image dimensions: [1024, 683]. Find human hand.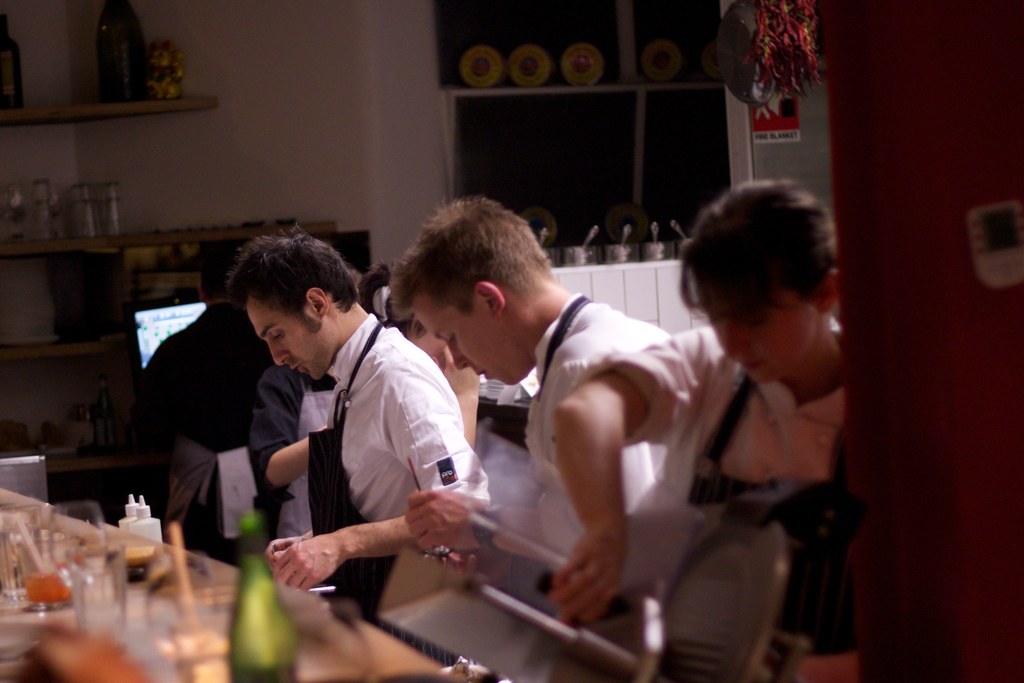
l=250, t=517, r=419, b=602.
